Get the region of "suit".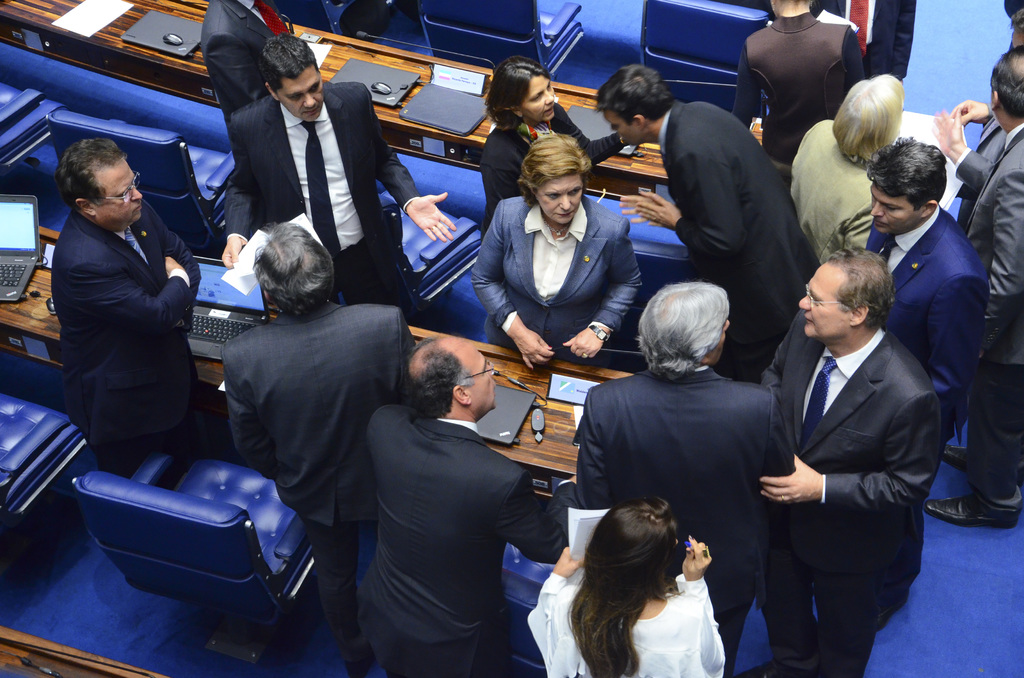
472:196:641:364.
